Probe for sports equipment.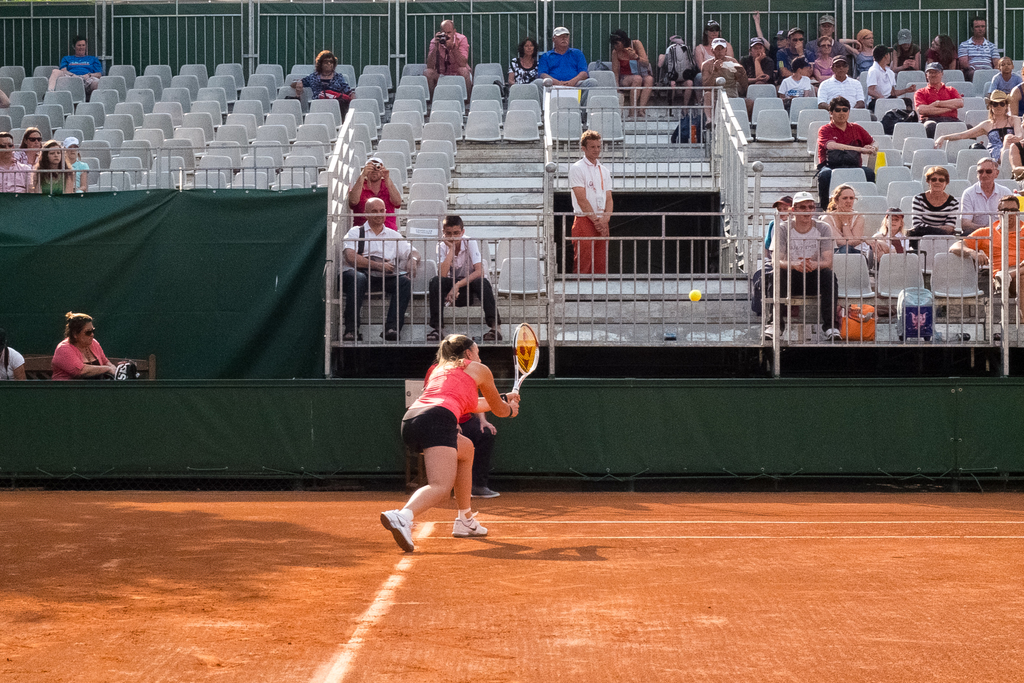
Probe result: pyautogui.locateOnScreen(454, 514, 494, 537).
